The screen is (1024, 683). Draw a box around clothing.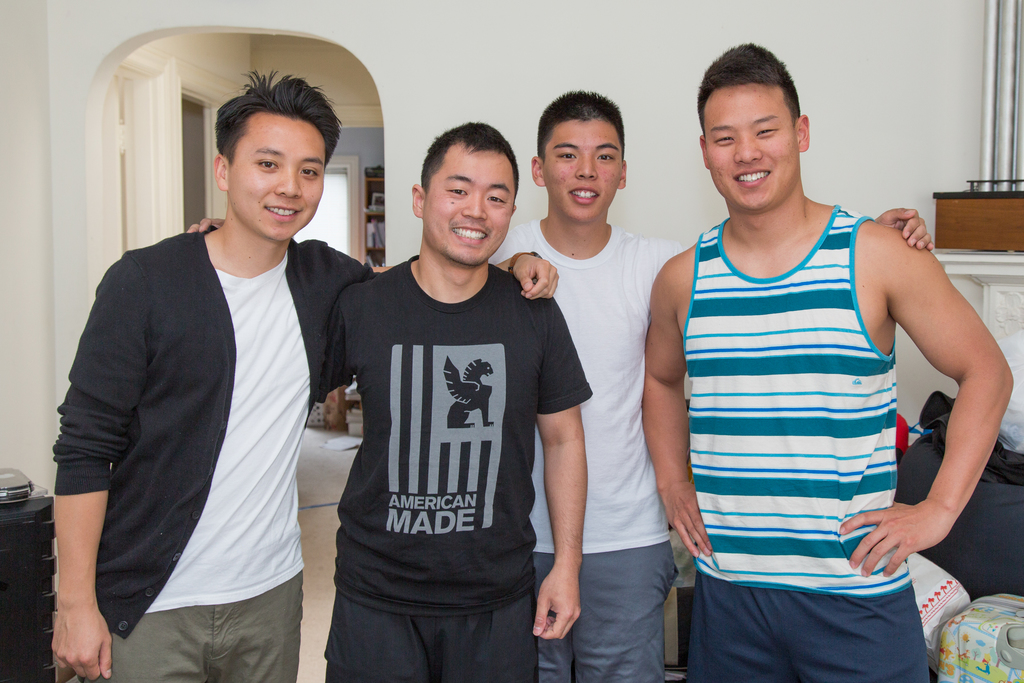
[315,253,590,682].
